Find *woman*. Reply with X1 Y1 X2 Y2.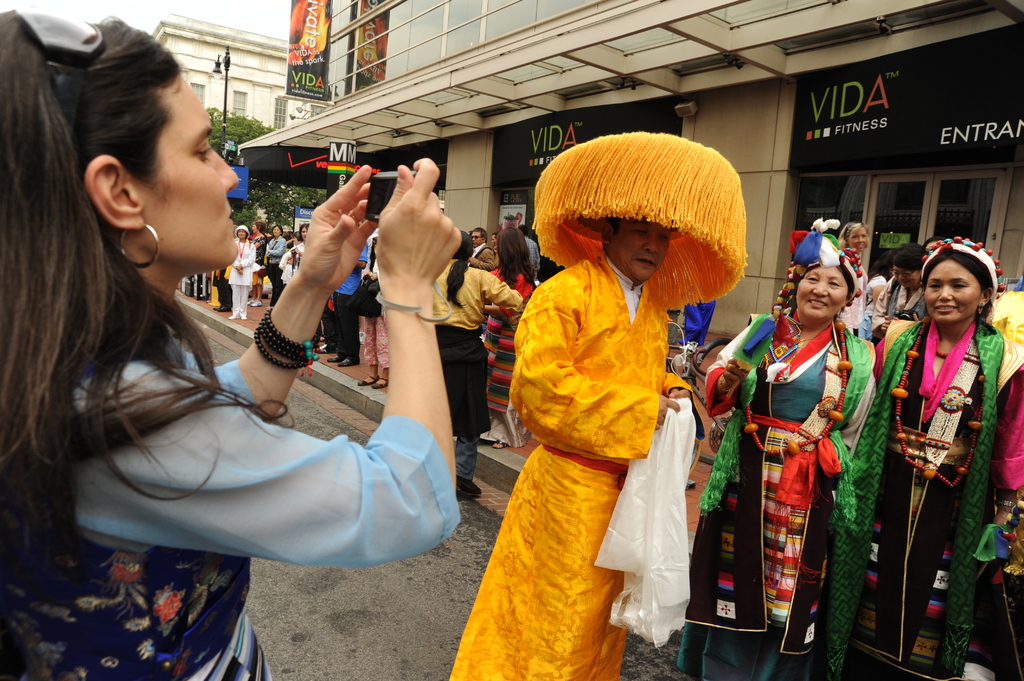
262 225 287 302.
